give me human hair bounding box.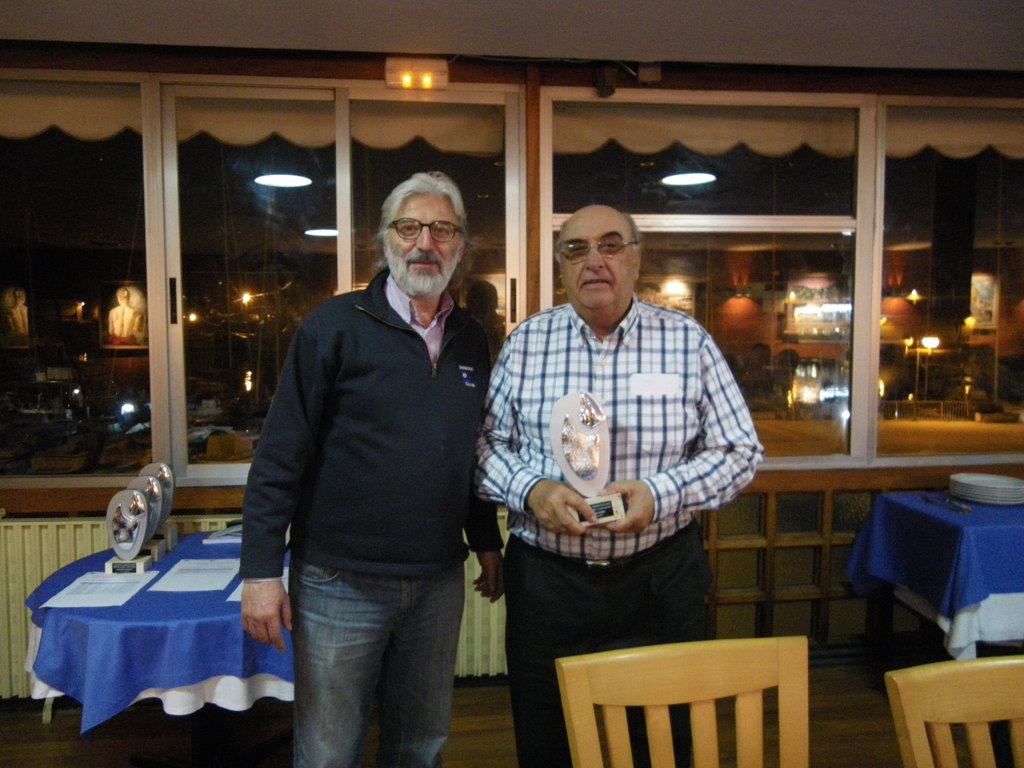
[372,177,469,286].
